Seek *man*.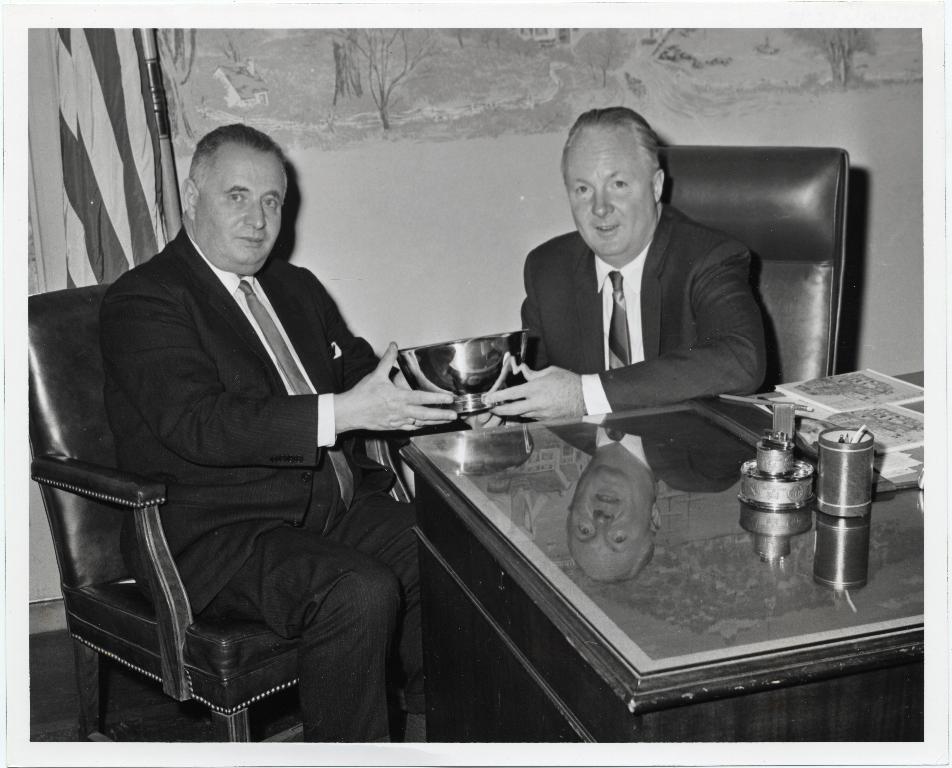
l=104, t=120, r=452, b=767.
